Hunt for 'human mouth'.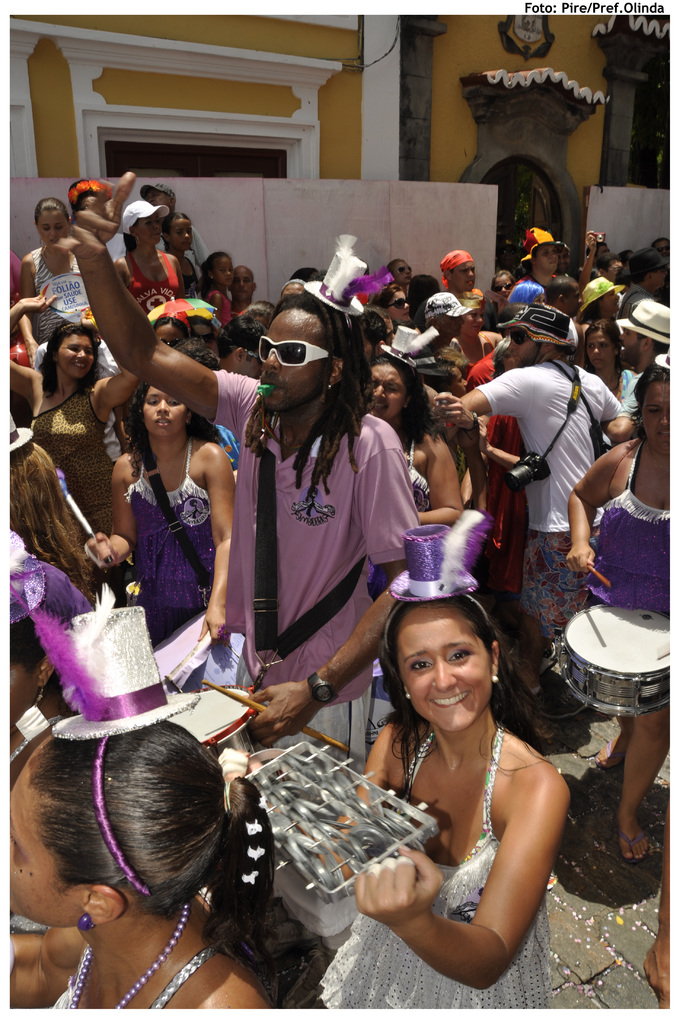
Hunted down at bbox(49, 238, 61, 245).
